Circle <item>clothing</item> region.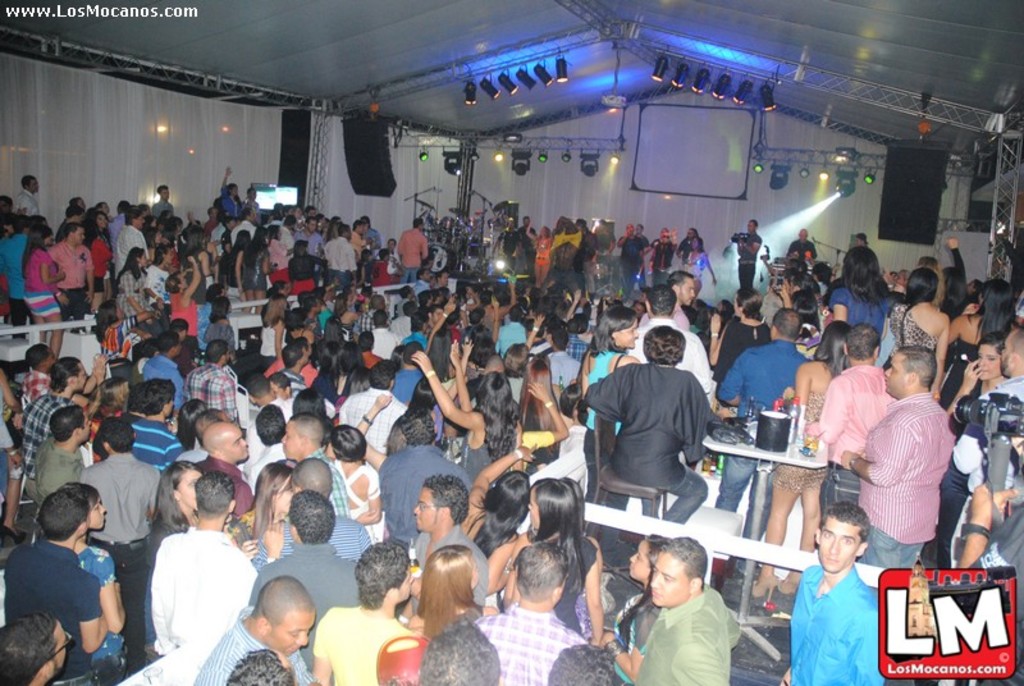
Region: crop(736, 230, 763, 296).
